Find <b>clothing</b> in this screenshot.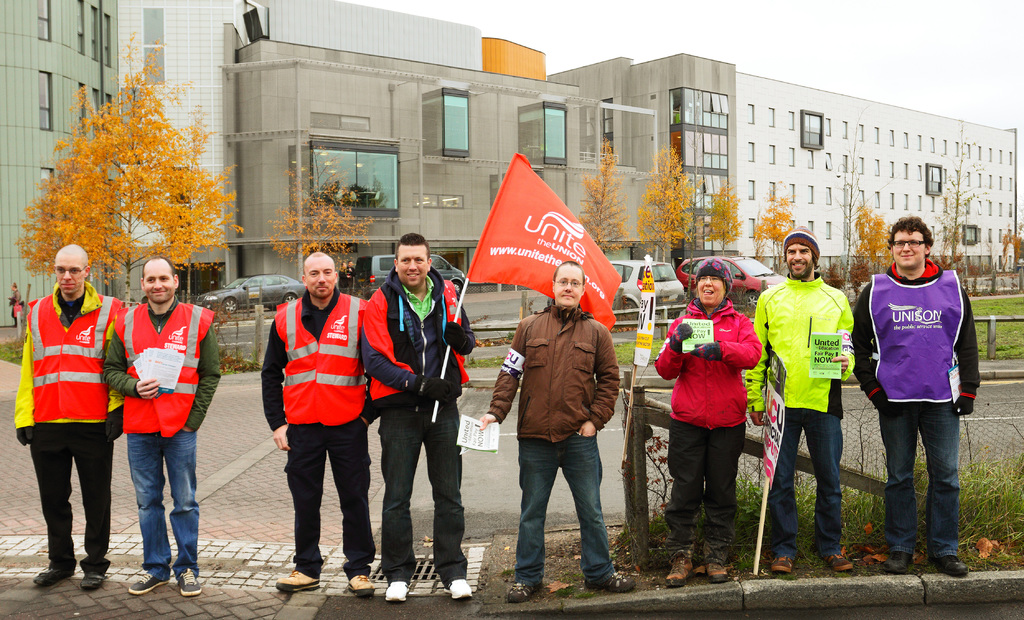
The bounding box for <b>clothing</b> is bbox(364, 260, 477, 405).
